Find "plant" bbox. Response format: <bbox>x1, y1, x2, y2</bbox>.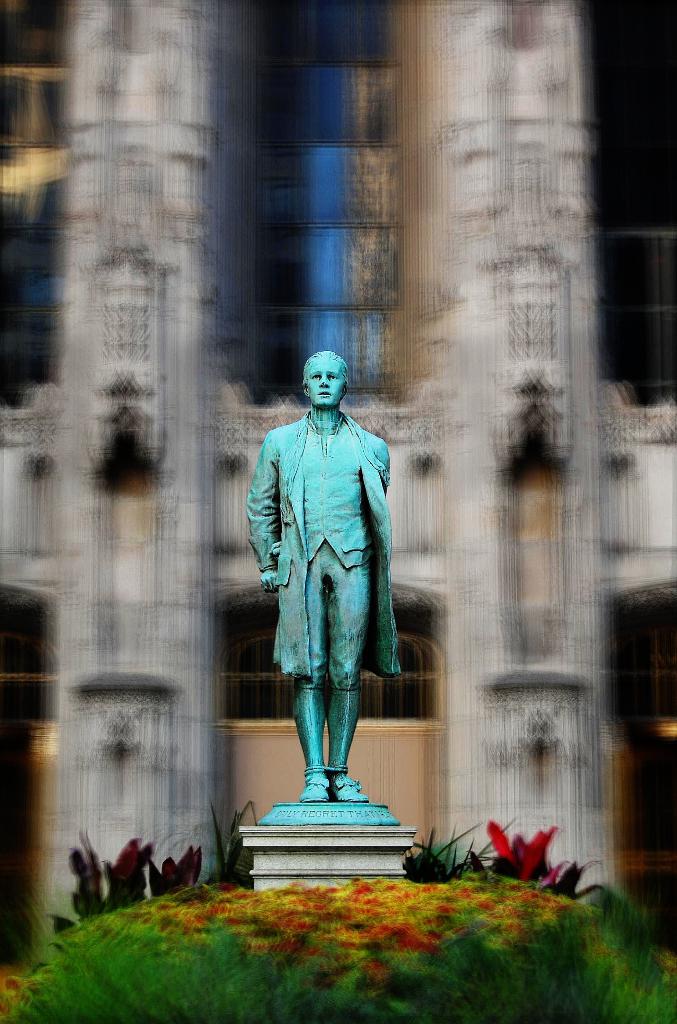
<bbox>54, 796, 254, 933</bbox>.
